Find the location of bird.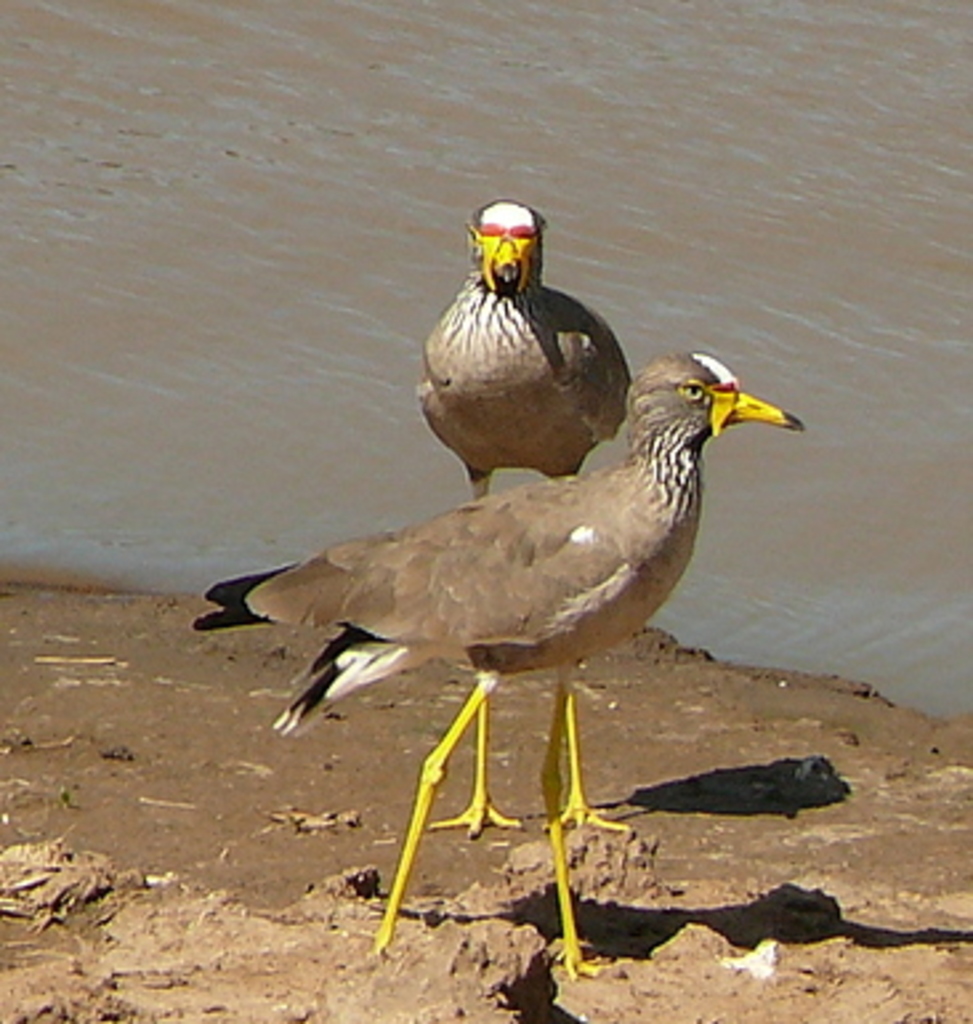
Location: (202,354,811,963).
